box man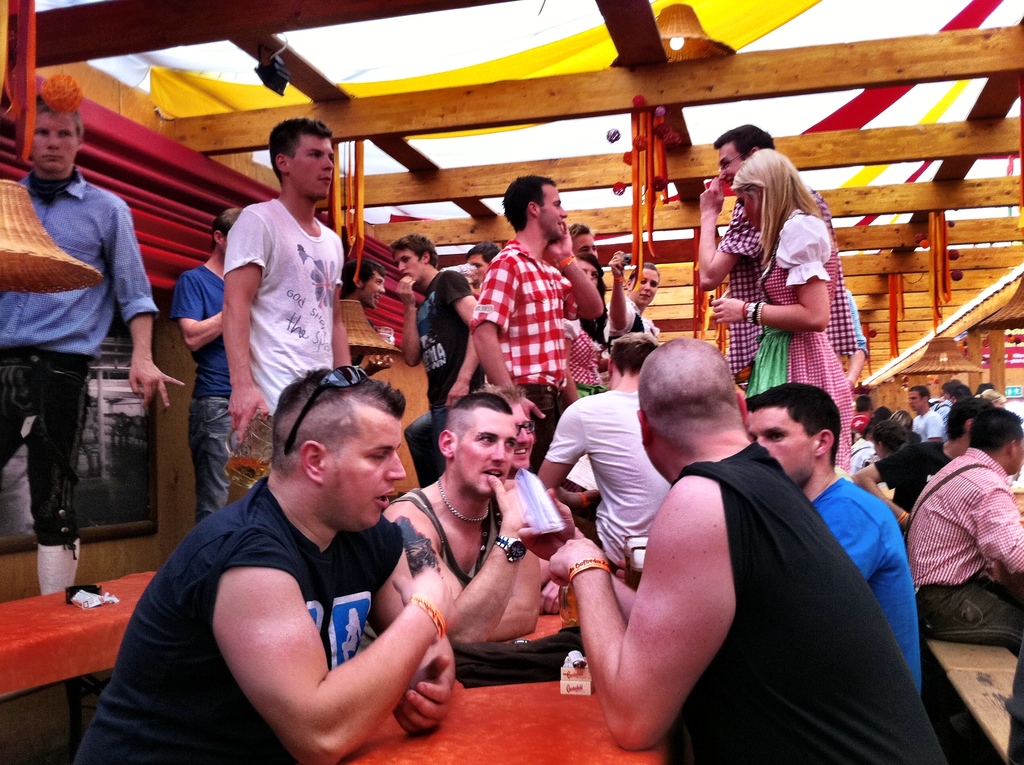
386, 391, 548, 654
